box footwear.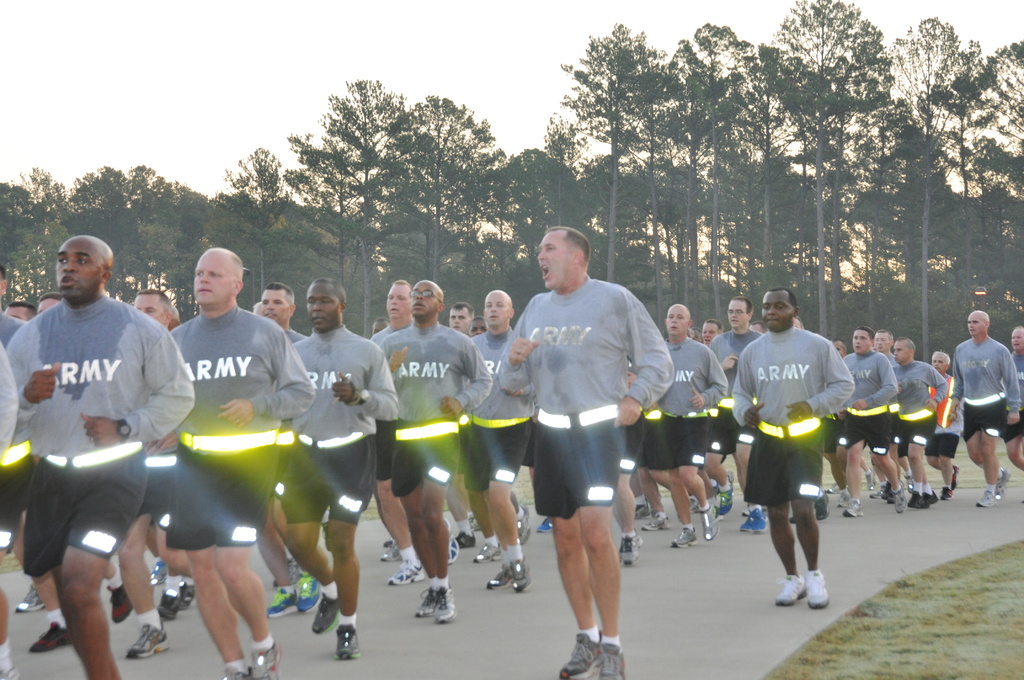
<region>952, 463, 959, 487</region>.
